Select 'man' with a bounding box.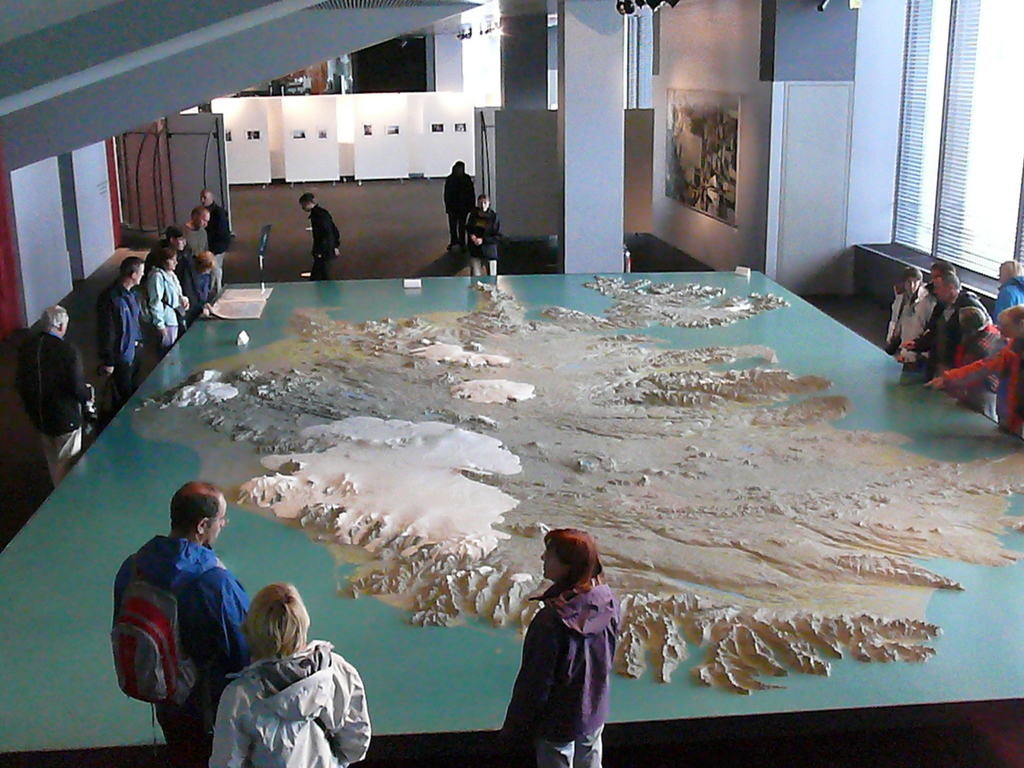
left=185, top=206, right=210, bottom=306.
